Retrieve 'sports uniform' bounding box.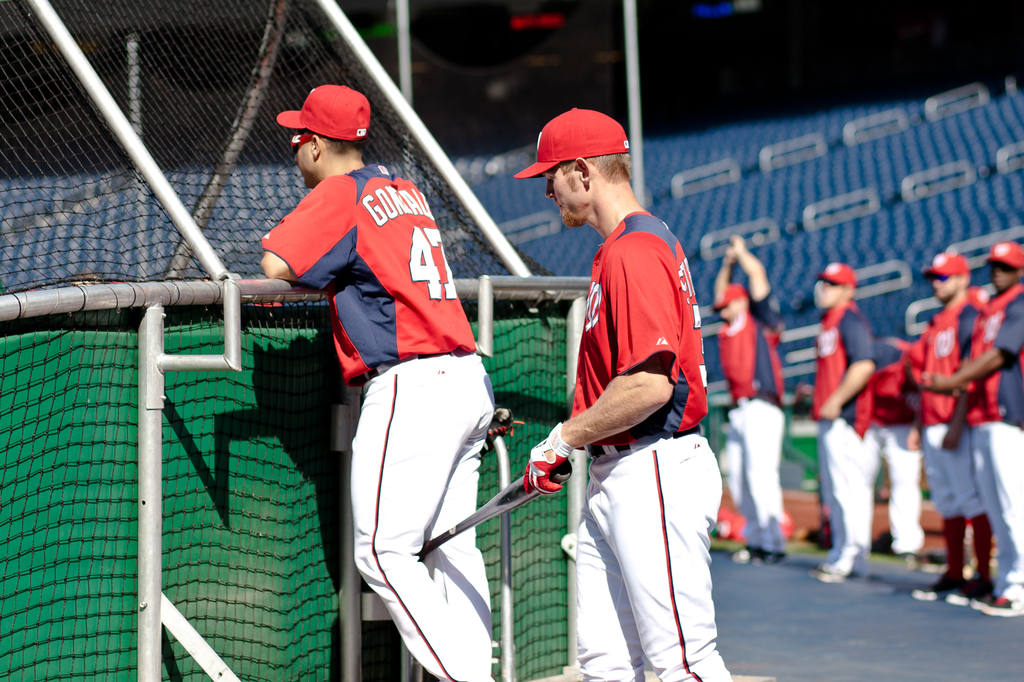
Bounding box: detection(718, 285, 784, 562).
